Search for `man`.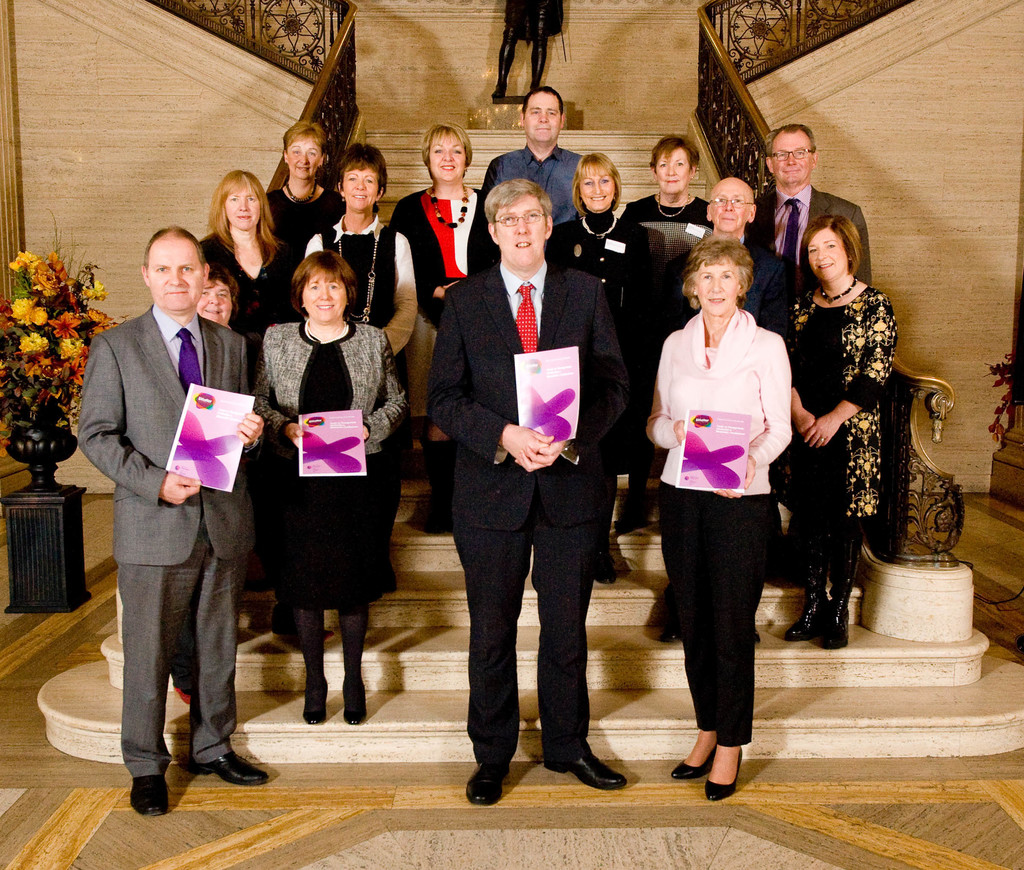
Found at (left=477, top=84, right=584, bottom=226).
